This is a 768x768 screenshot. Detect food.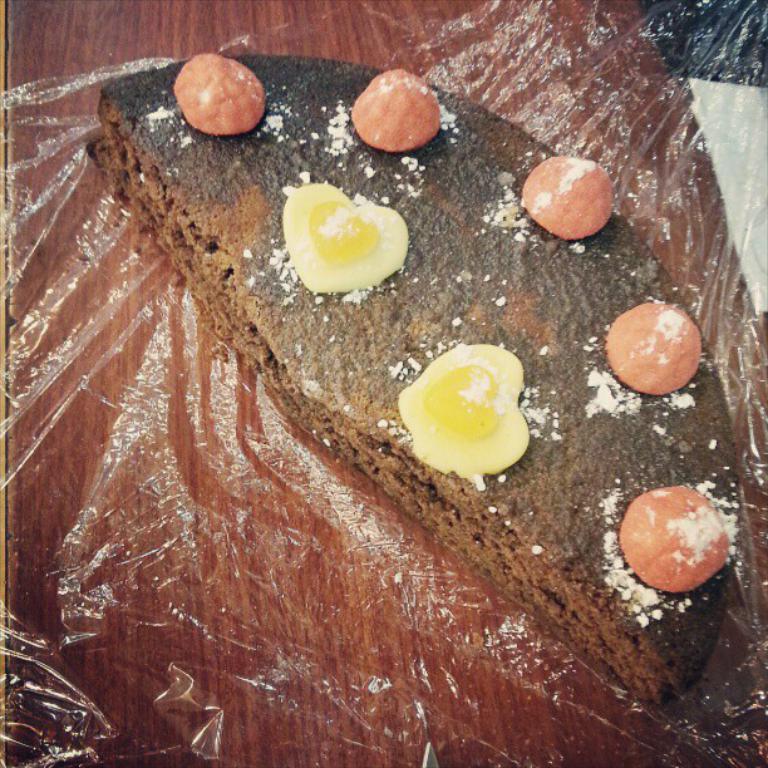
bbox=[620, 483, 747, 605].
